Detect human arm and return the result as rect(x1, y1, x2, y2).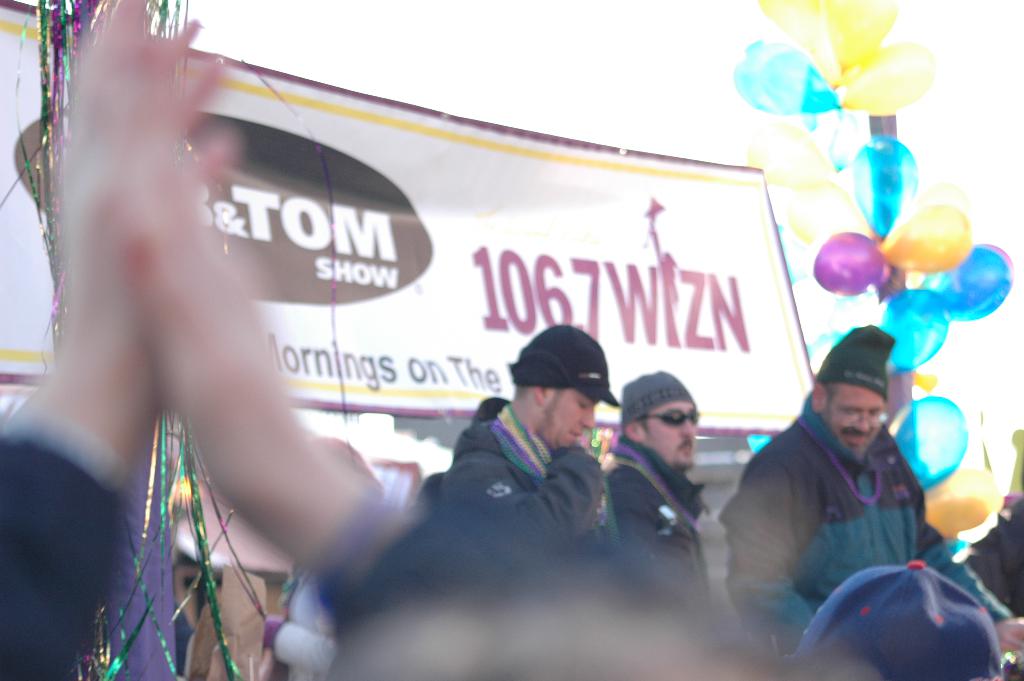
rect(447, 450, 601, 546).
